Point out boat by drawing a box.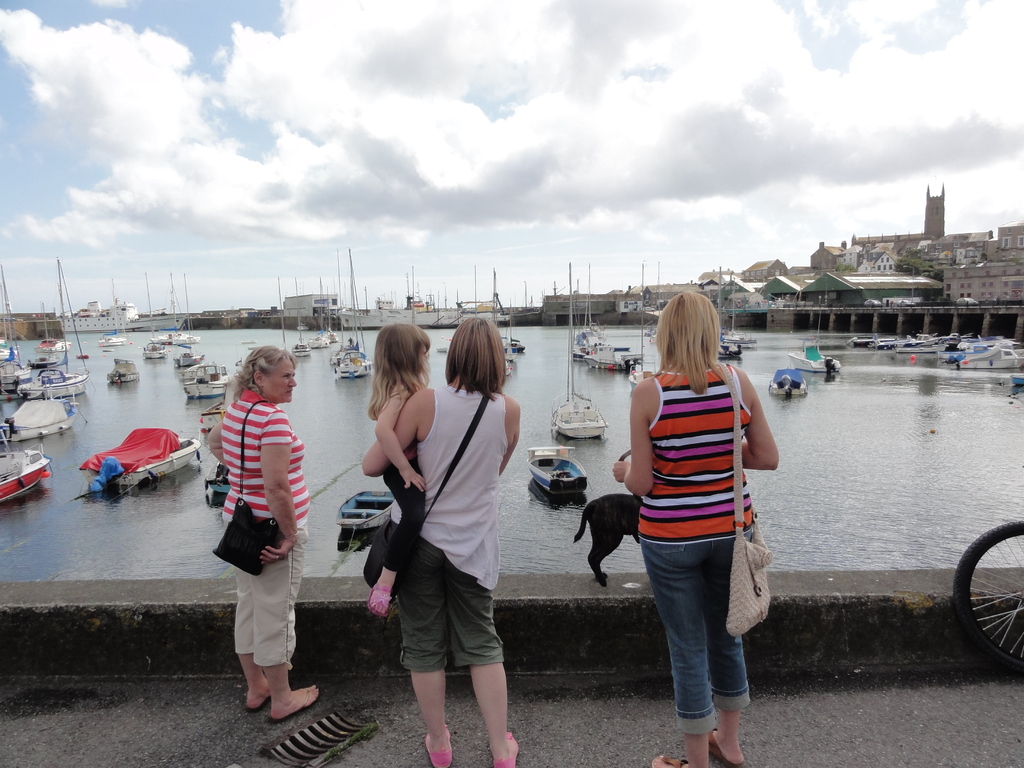
box(161, 277, 197, 349).
